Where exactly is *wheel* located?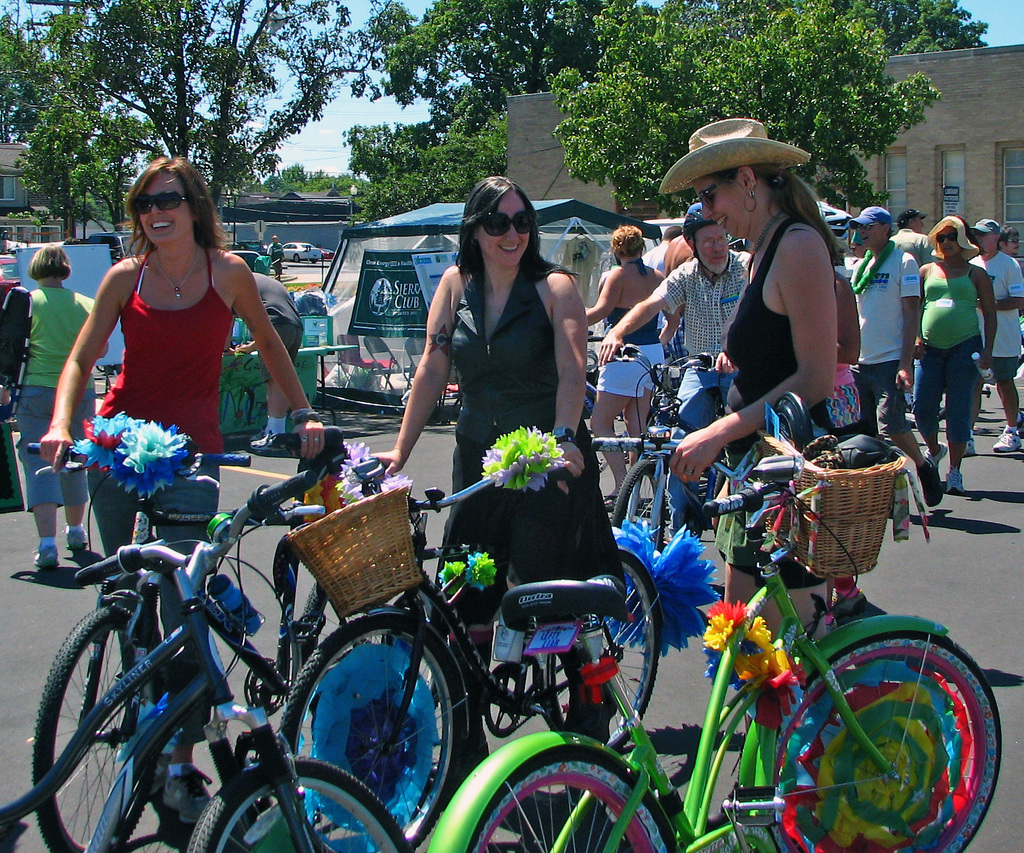
Its bounding box is crop(97, 364, 106, 371).
